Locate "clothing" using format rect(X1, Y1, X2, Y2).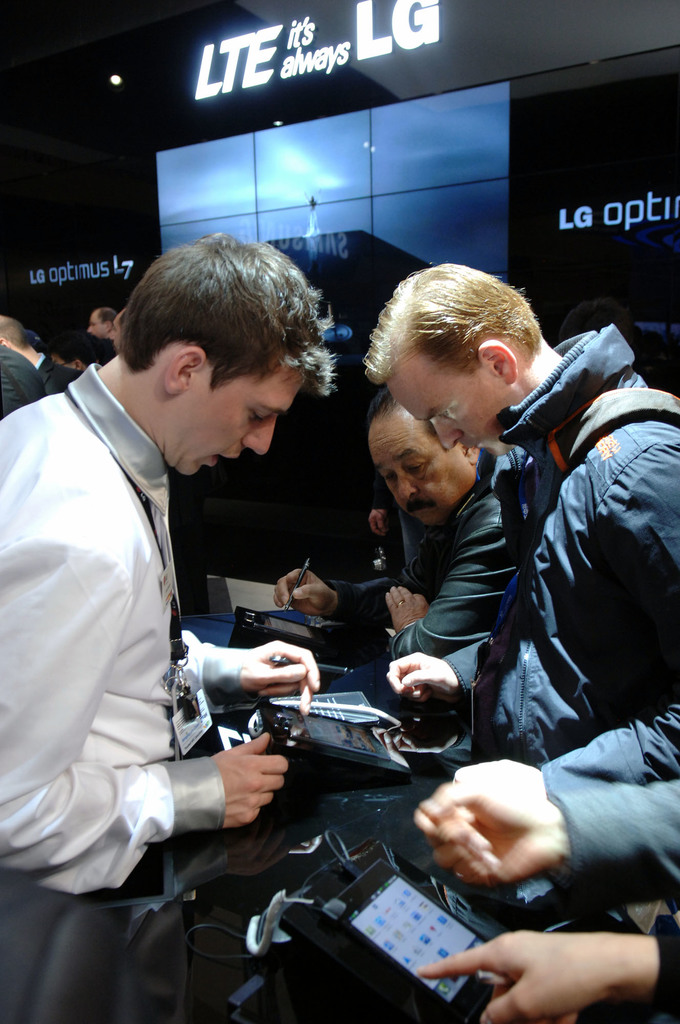
rect(6, 316, 257, 952).
